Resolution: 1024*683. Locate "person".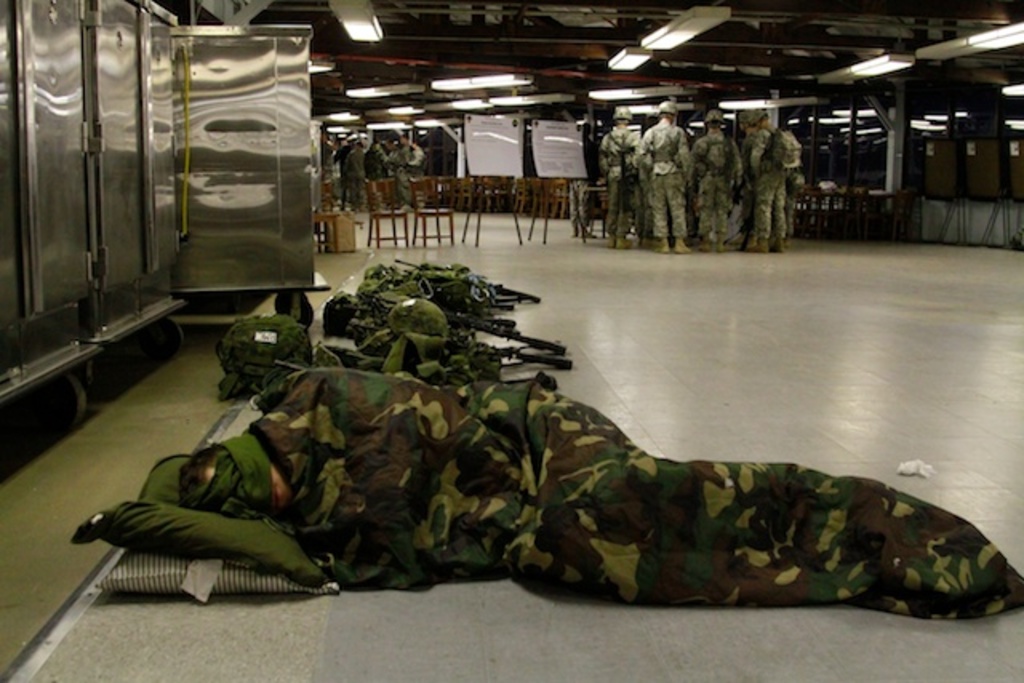
bbox(406, 133, 426, 206).
